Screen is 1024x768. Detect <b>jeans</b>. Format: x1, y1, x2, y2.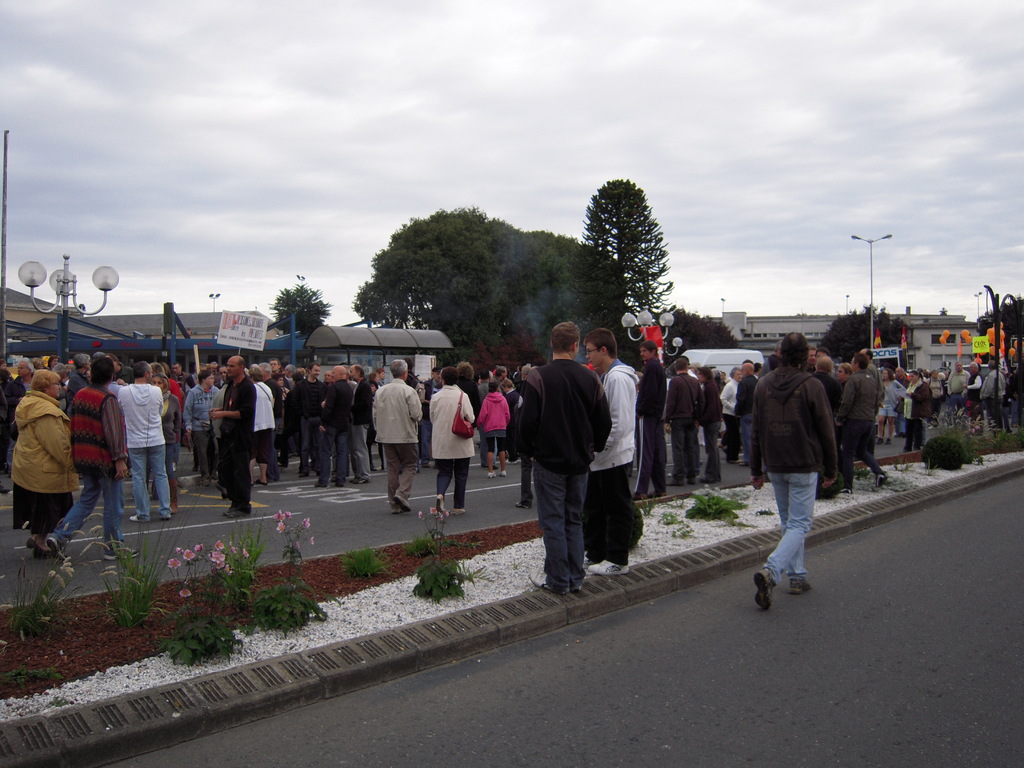
256, 431, 265, 458.
